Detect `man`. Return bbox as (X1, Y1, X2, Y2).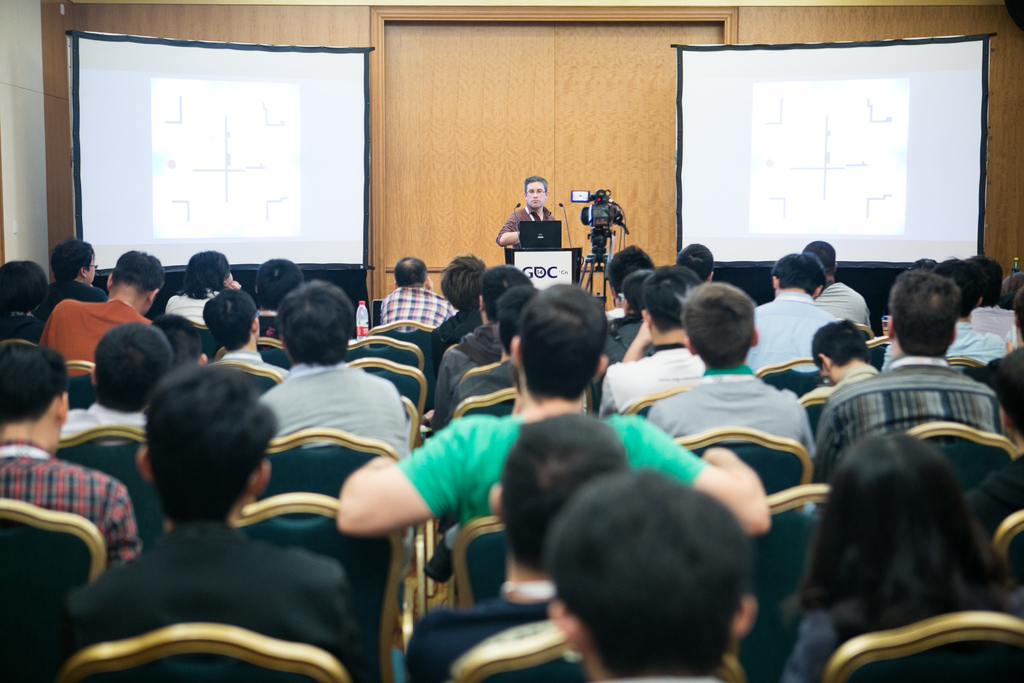
(590, 266, 703, 424).
